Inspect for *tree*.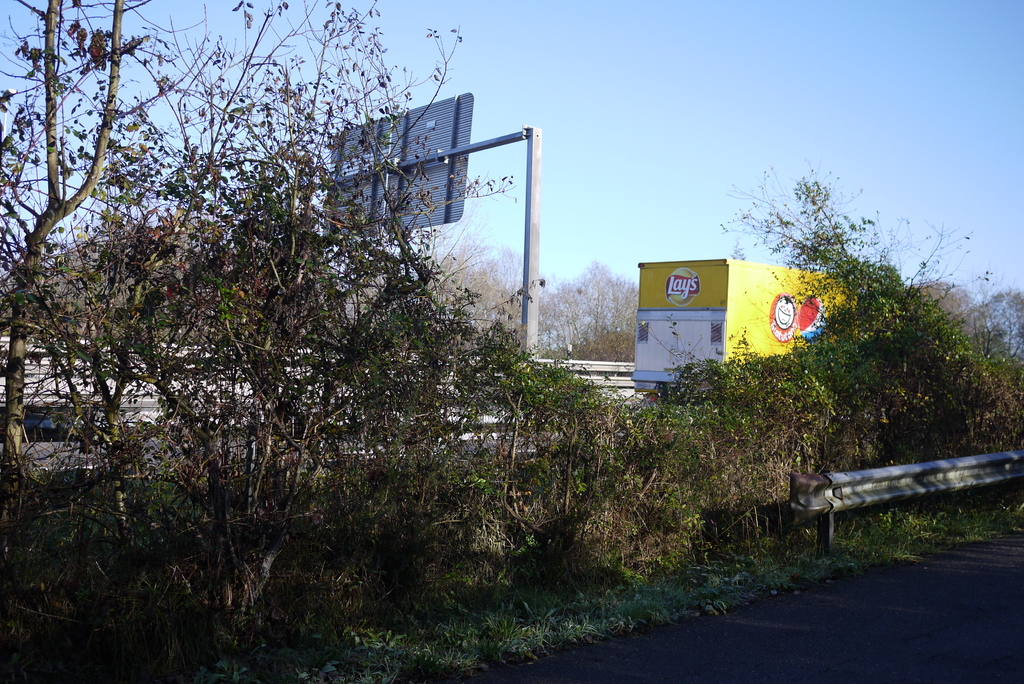
Inspection: select_region(107, 0, 528, 673).
